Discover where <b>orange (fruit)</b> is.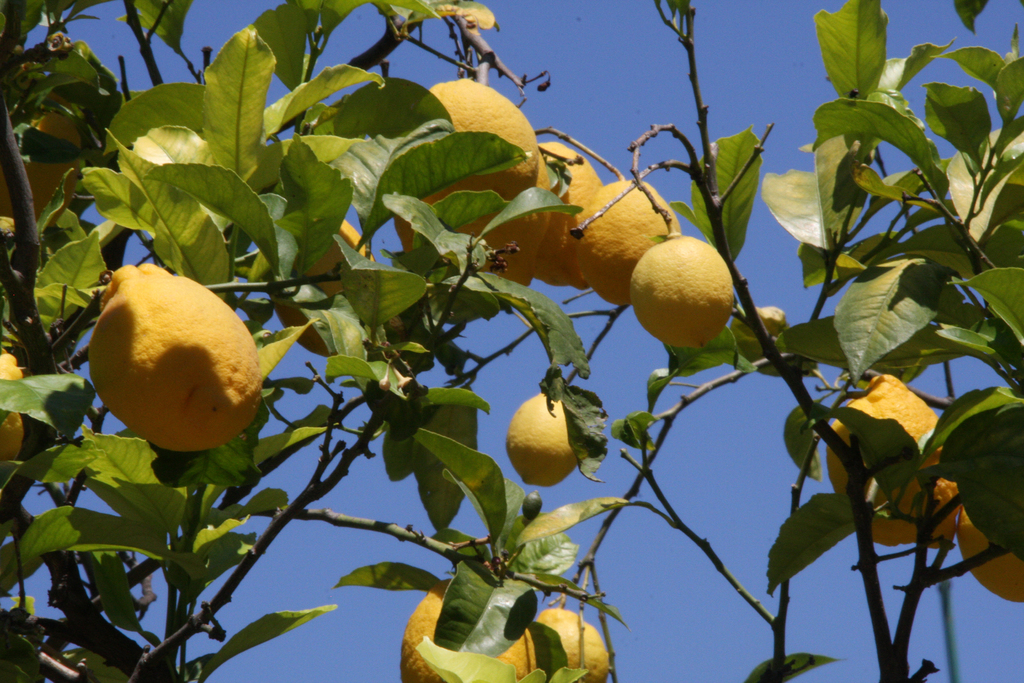
Discovered at (561,155,600,272).
